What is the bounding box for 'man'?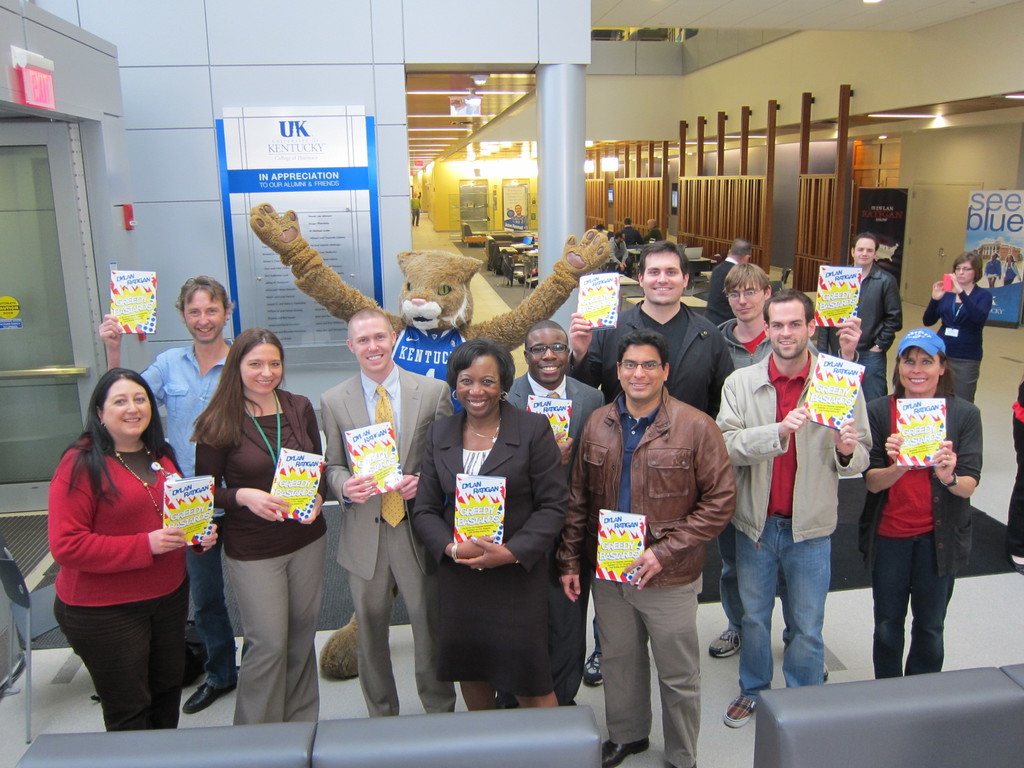
(821,234,902,469).
